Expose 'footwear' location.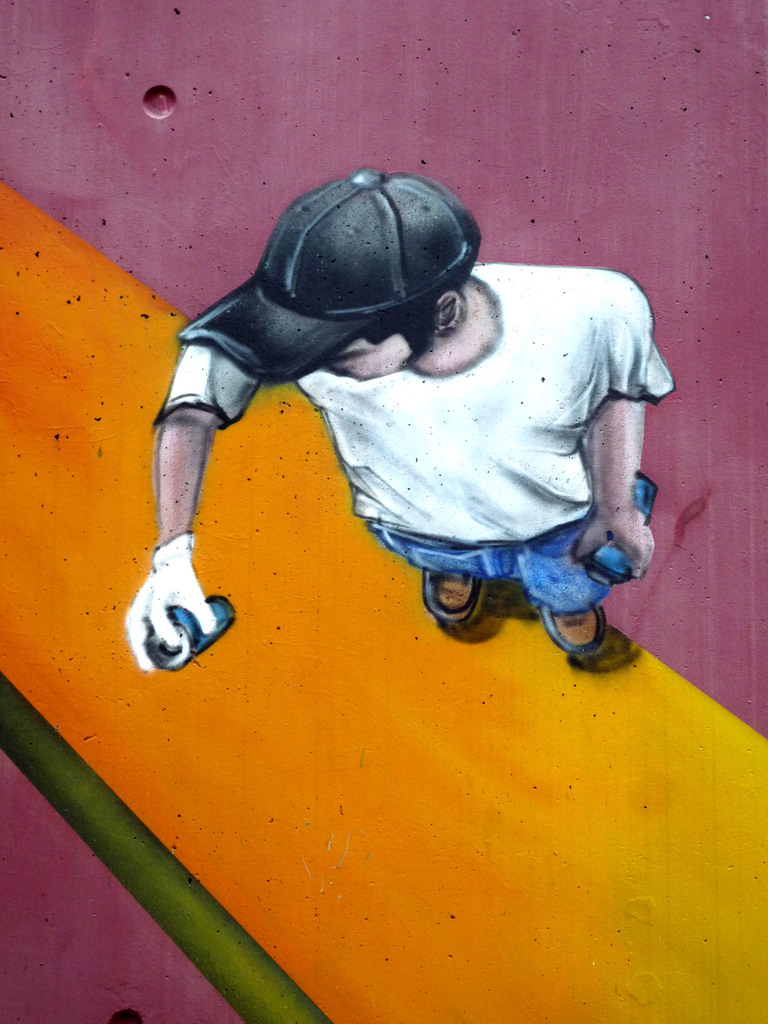
Exposed at crop(552, 593, 639, 673).
